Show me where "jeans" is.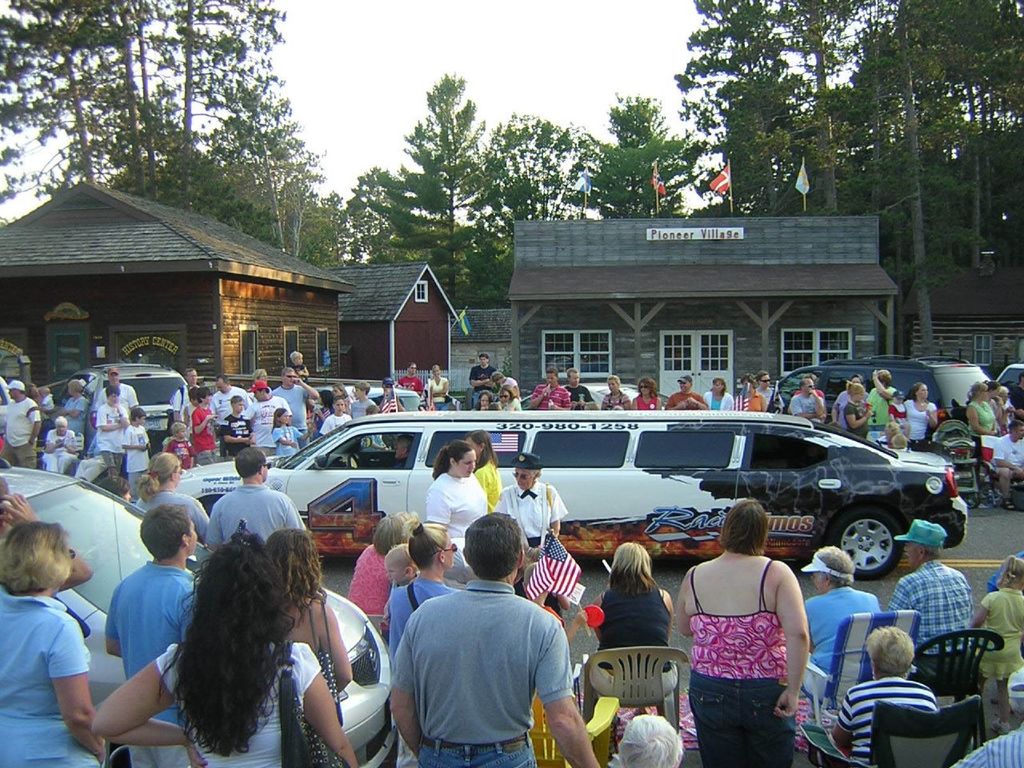
"jeans" is at <box>414,729,543,767</box>.
